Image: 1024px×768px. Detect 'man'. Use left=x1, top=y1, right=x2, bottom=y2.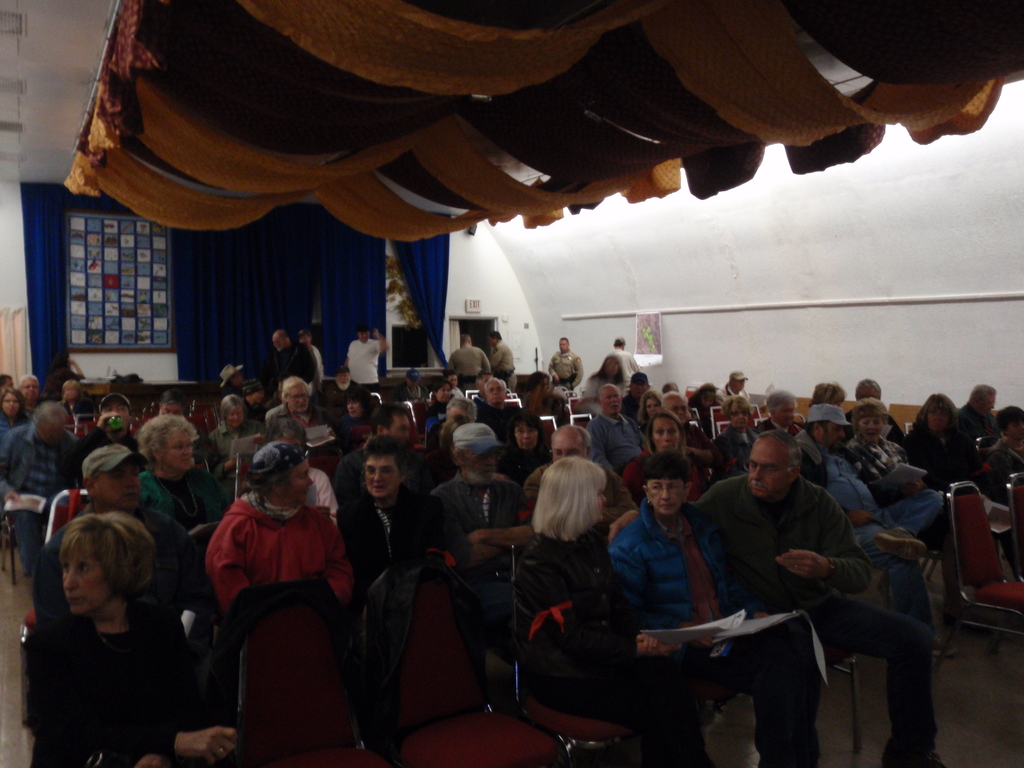
left=80, top=394, right=141, bottom=451.
